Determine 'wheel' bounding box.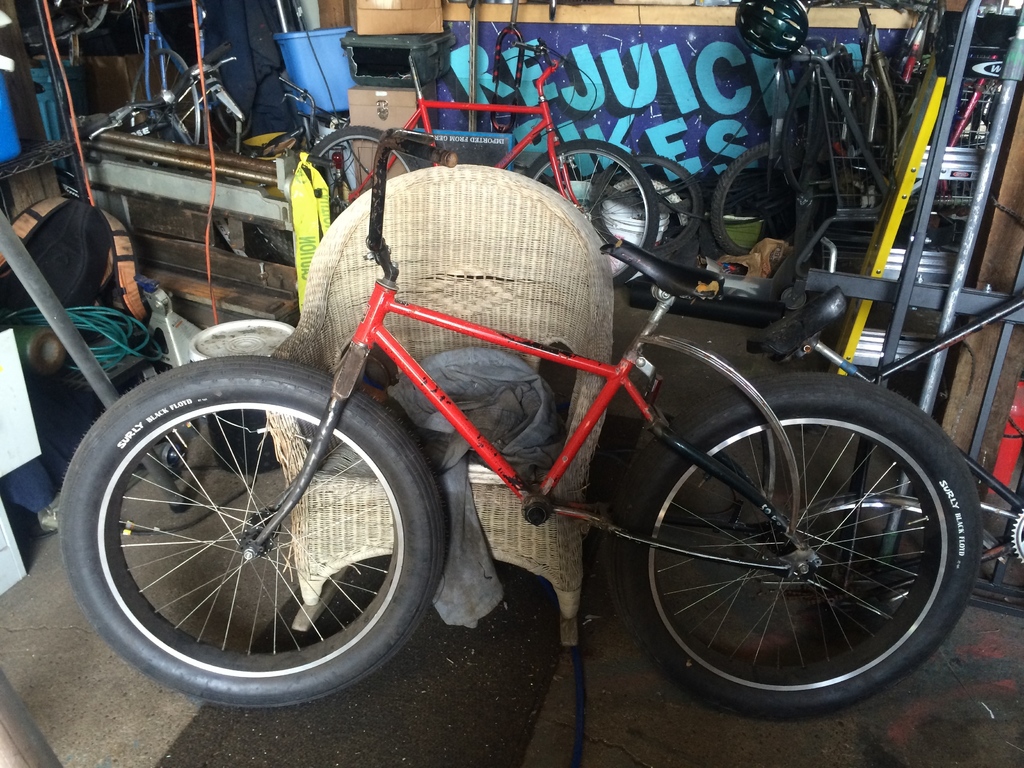
Determined: 618,383,977,705.
